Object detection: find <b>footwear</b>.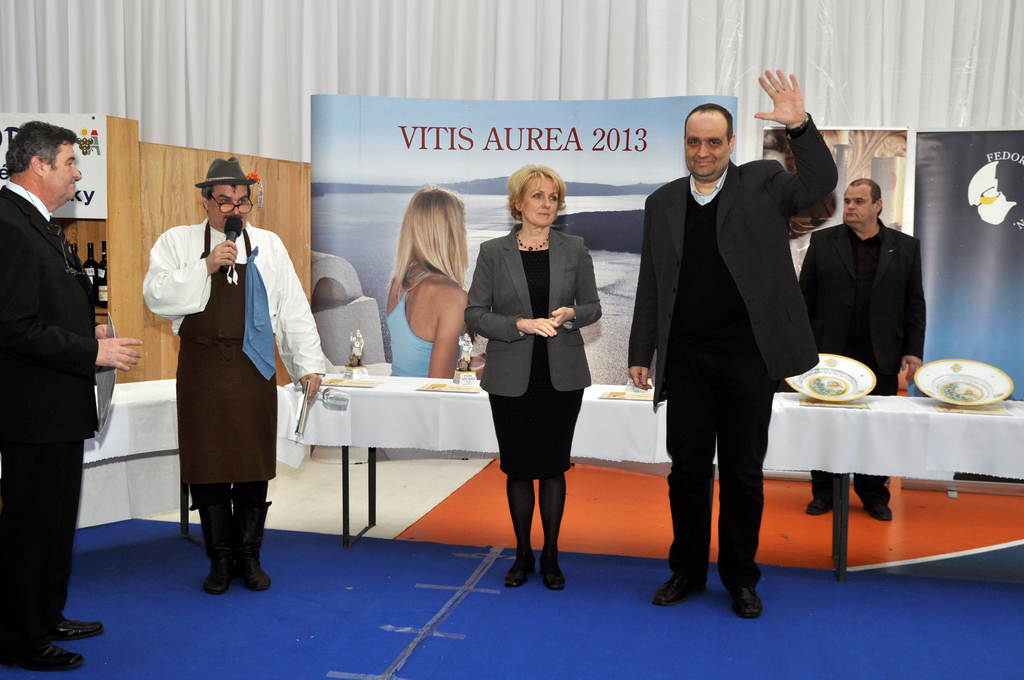
235 497 279 602.
